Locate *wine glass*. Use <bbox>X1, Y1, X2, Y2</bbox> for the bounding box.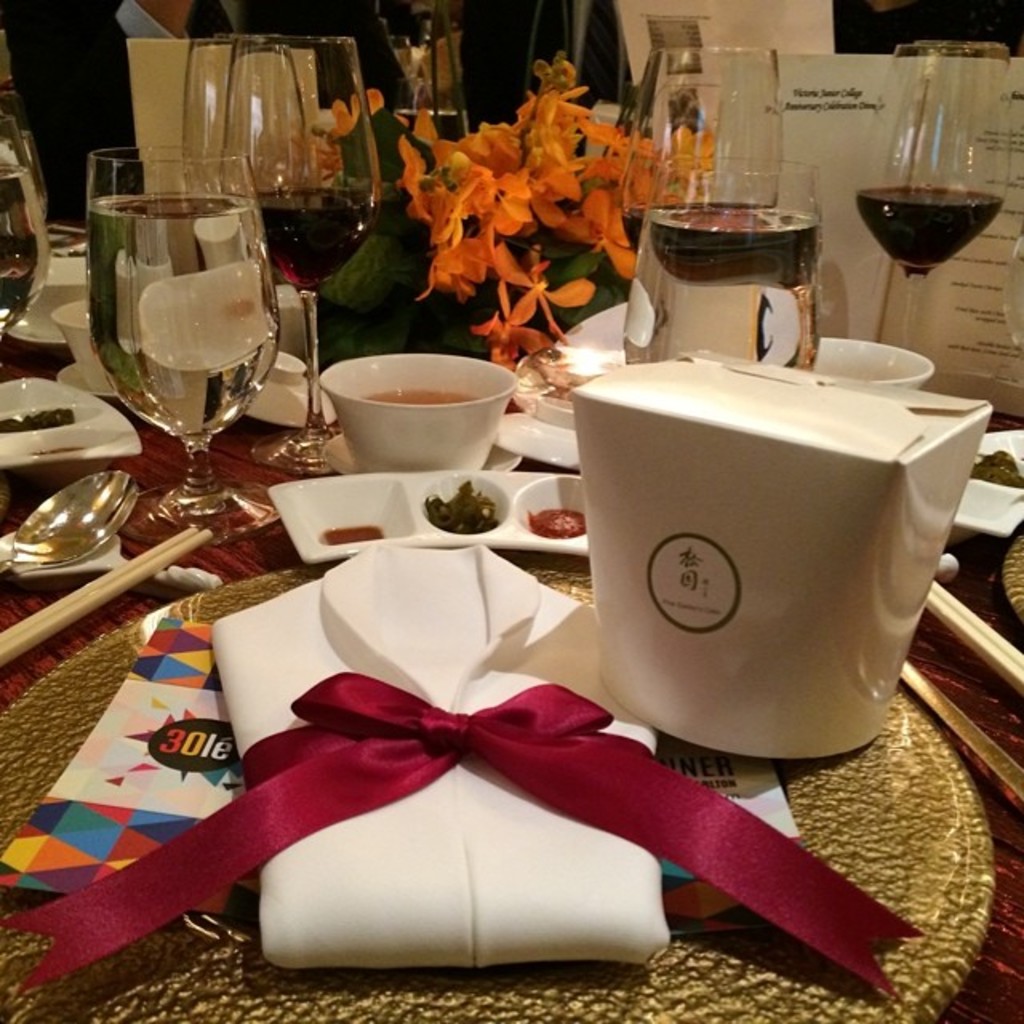
<bbox>182, 13, 298, 205</bbox>.
